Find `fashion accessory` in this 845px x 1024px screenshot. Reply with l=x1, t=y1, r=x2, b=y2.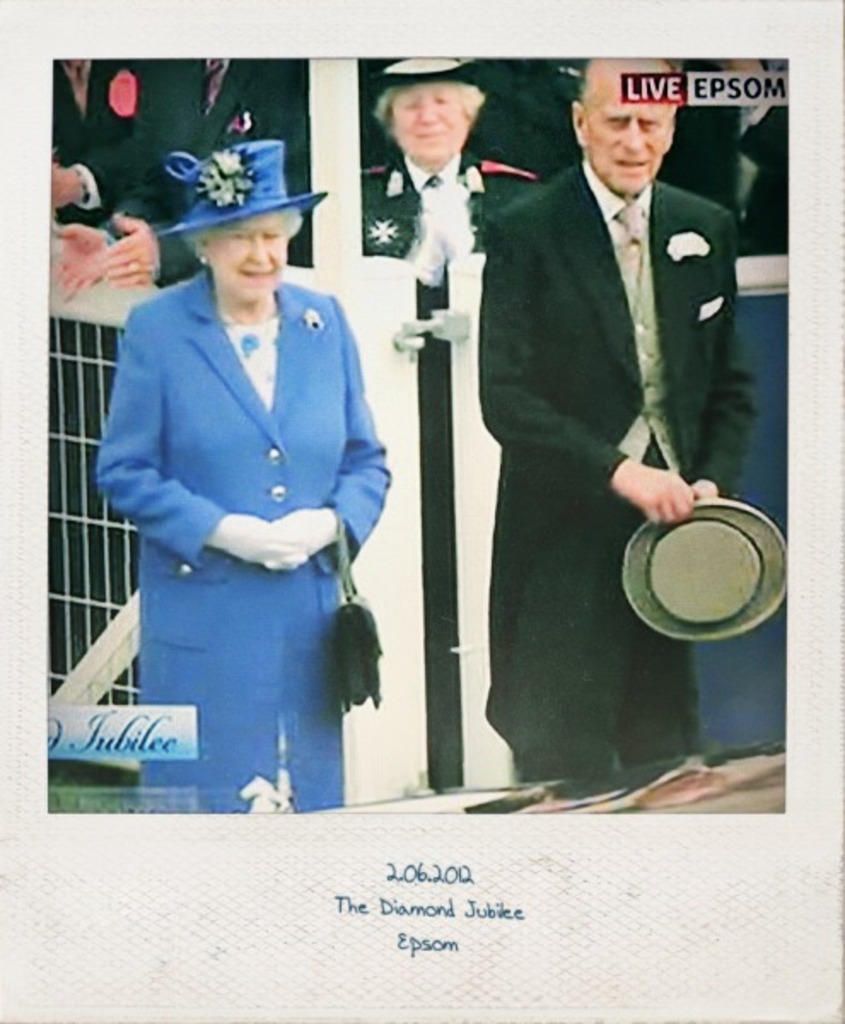
l=662, t=227, r=715, b=266.
